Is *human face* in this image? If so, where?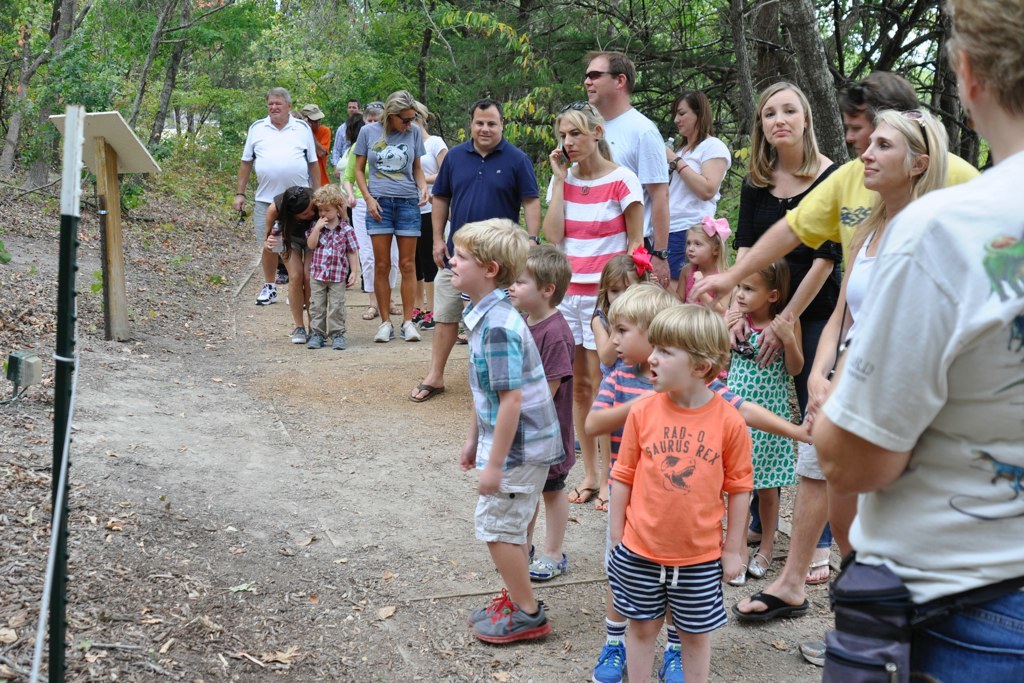
Yes, at <bbox>366, 111, 384, 127</bbox>.
